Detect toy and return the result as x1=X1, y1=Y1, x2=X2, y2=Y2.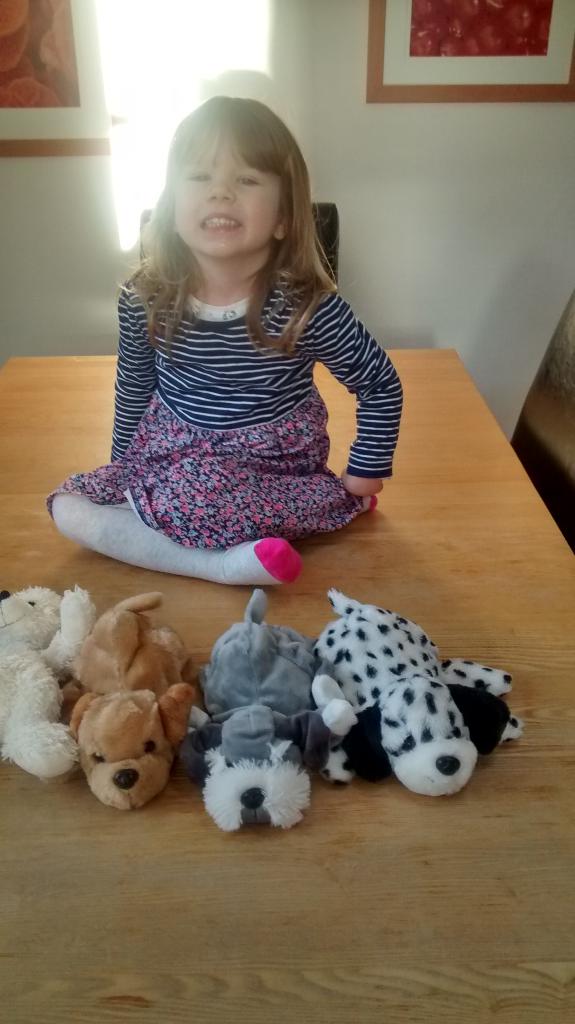
x1=0, y1=591, x2=101, y2=804.
